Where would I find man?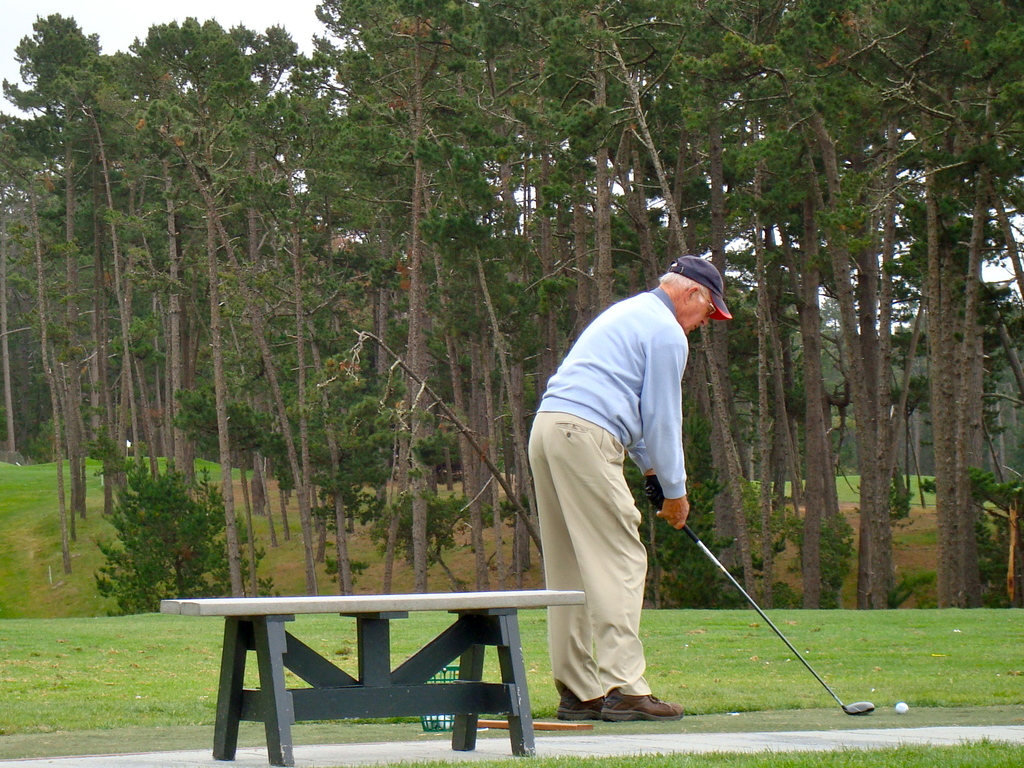
At box=[527, 240, 732, 735].
